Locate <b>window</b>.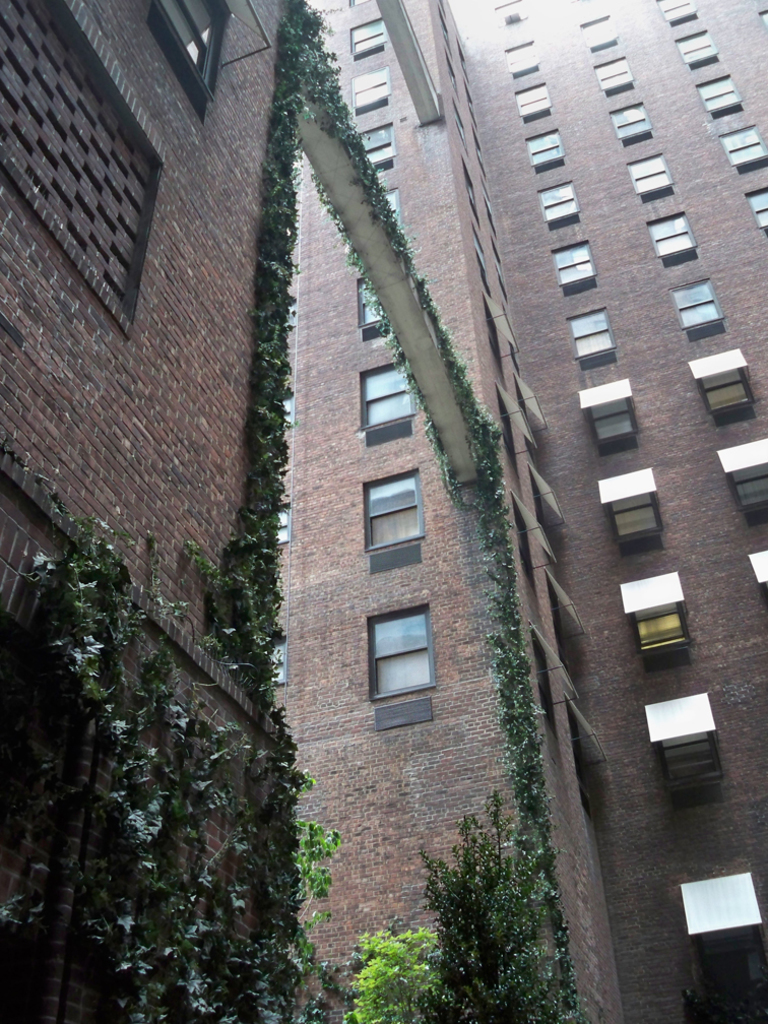
Bounding box: (750,183,767,226).
